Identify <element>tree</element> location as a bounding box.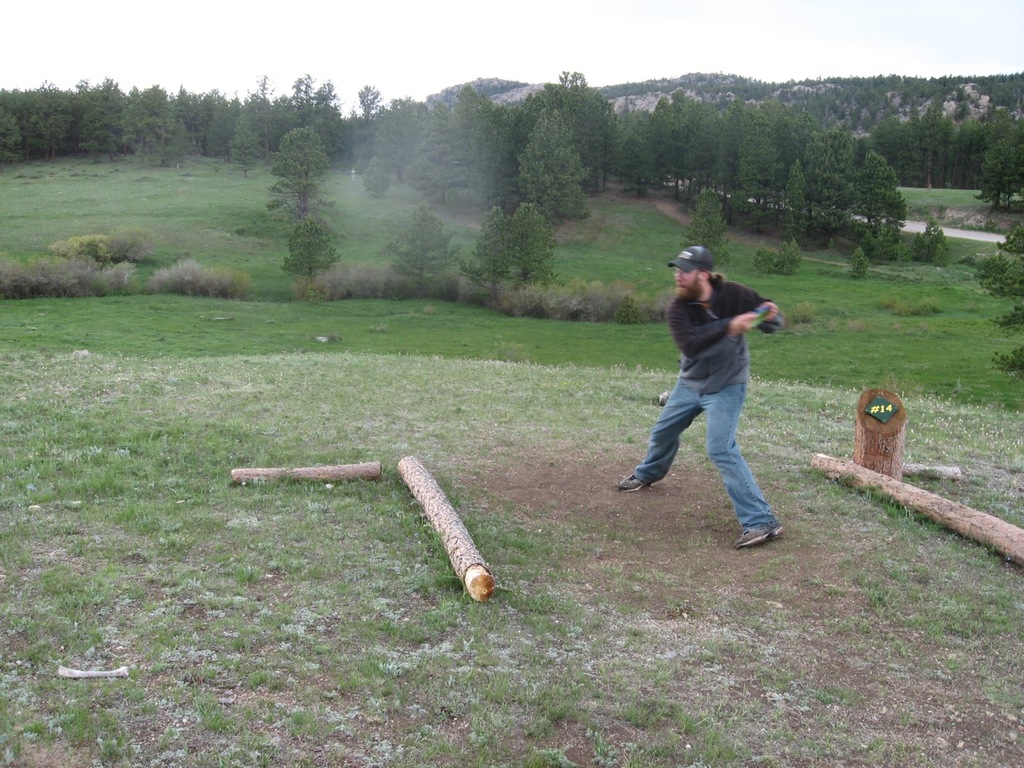
{"left": 250, "top": 132, "right": 334, "bottom": 278}.
